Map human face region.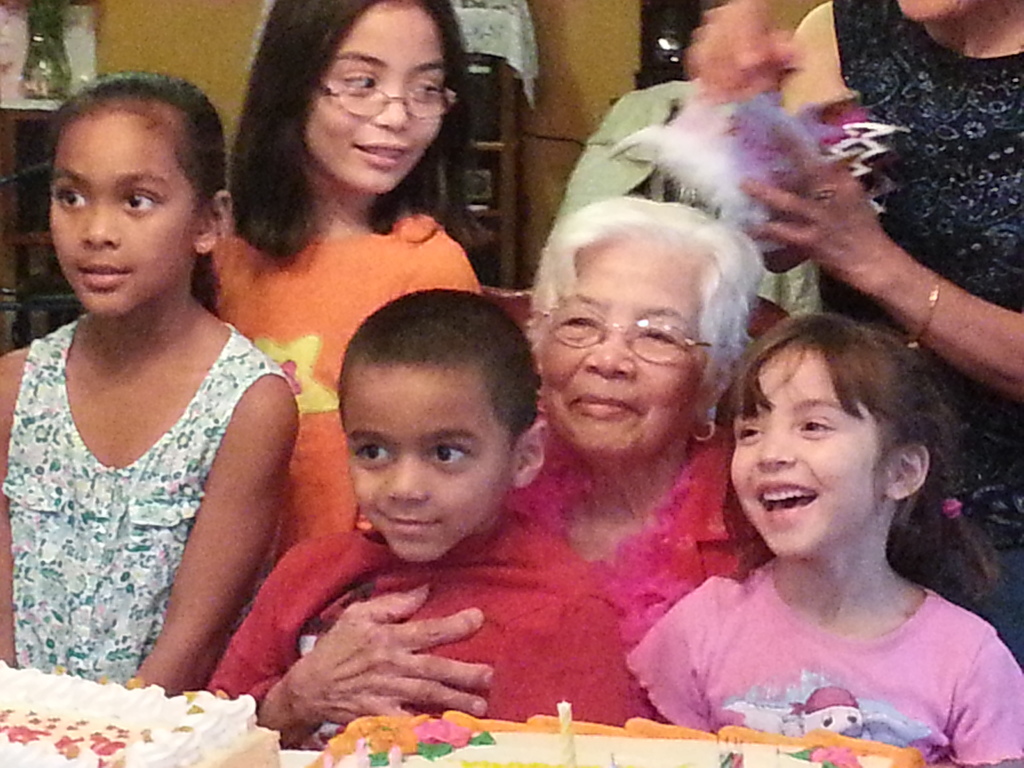
Mapped to [x1=48, y1=106, x2=202, y2=315].
